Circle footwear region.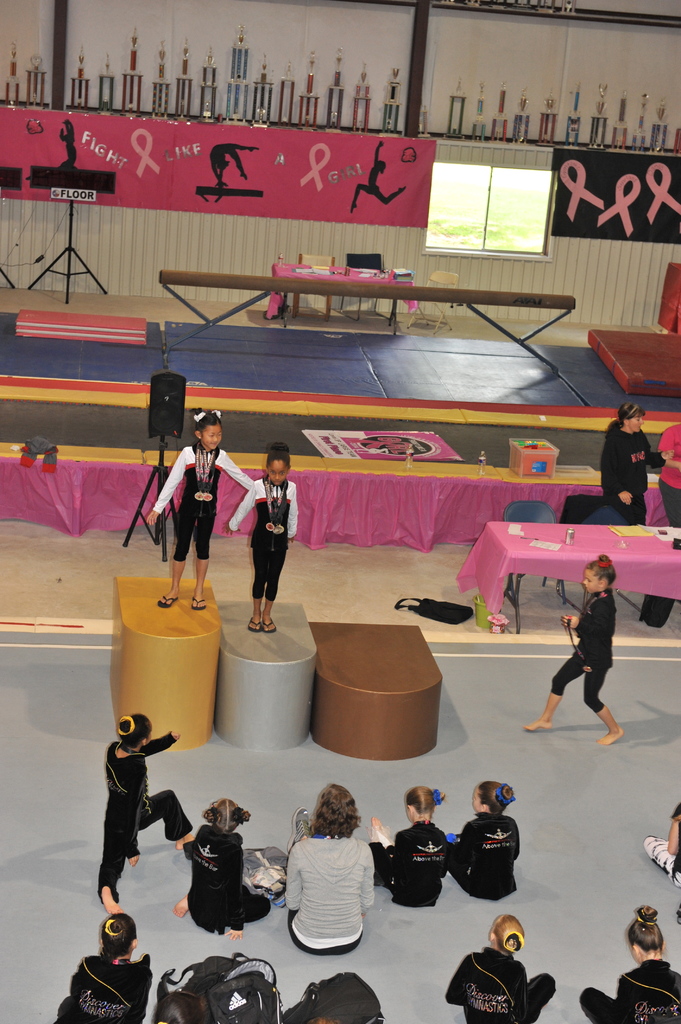
Region: locate(190, 595, 209, 611).
